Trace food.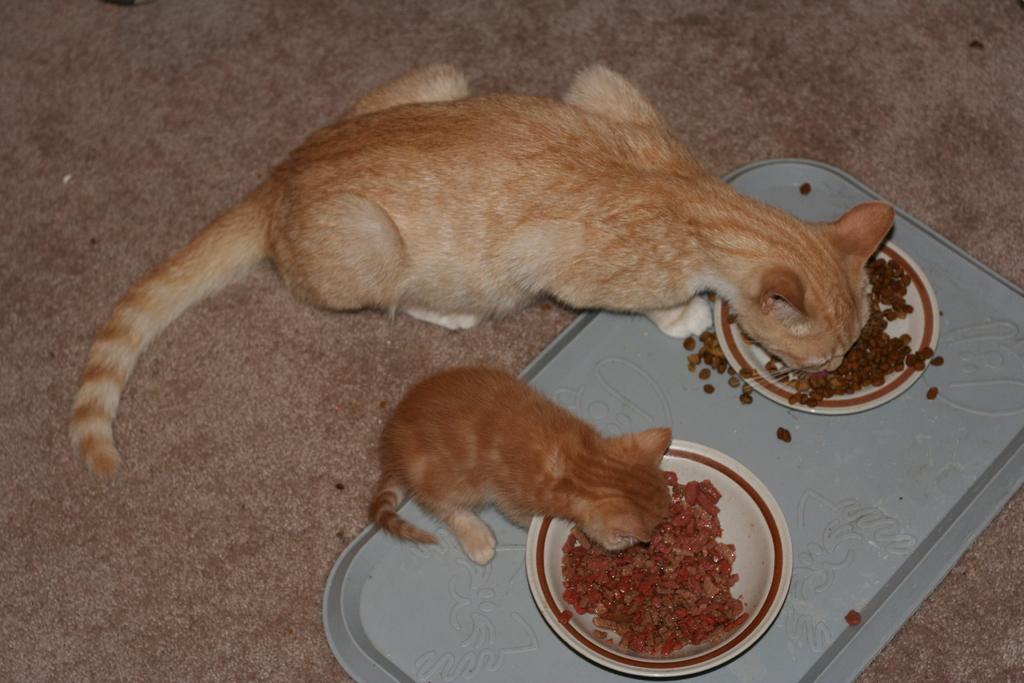
Traced to {"x1": 799, "y1": 179, "x2": 813, "y2": 199}.
